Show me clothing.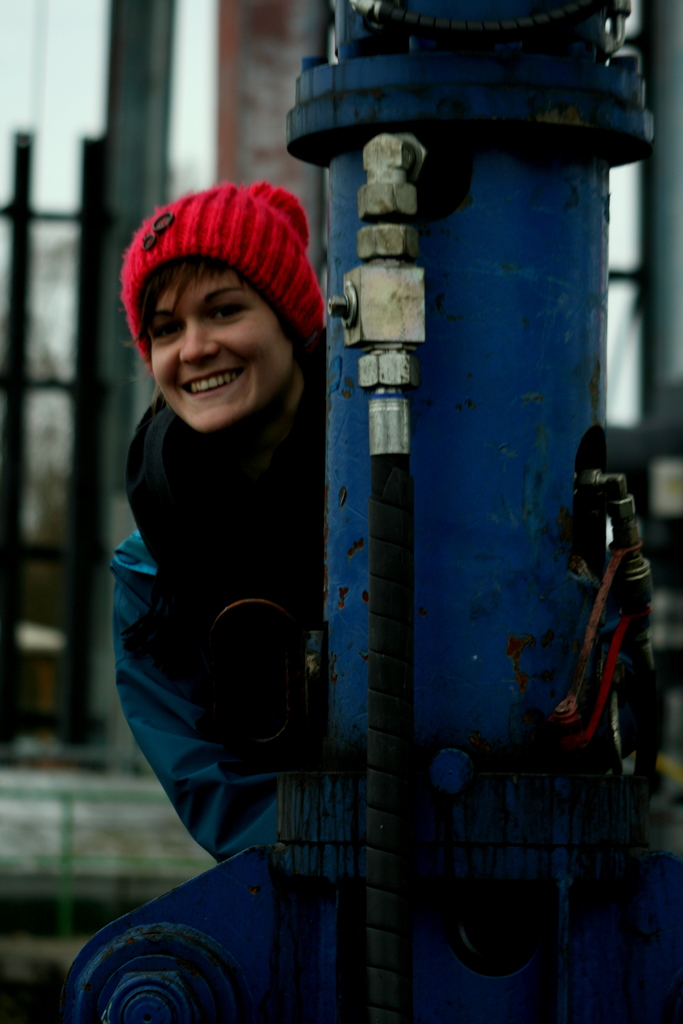
clothing is here: x1=110, y1=285, x2=345, y2=872.
